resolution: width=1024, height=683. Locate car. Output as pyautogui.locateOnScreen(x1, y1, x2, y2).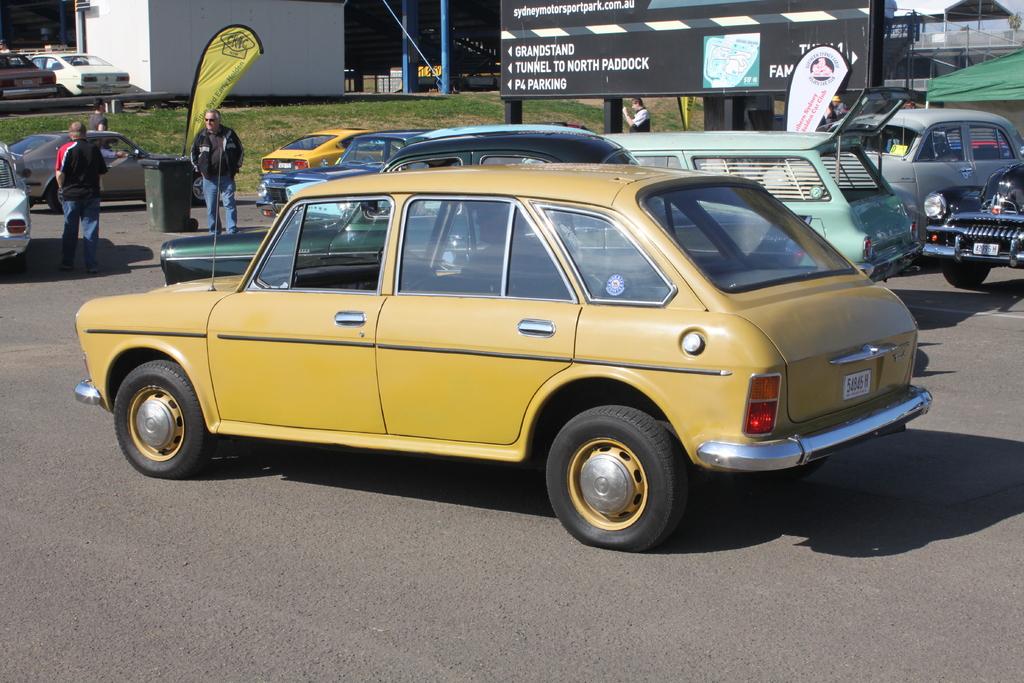
pyautogui.locateOnScreen(915, 161, 1023, 290).
